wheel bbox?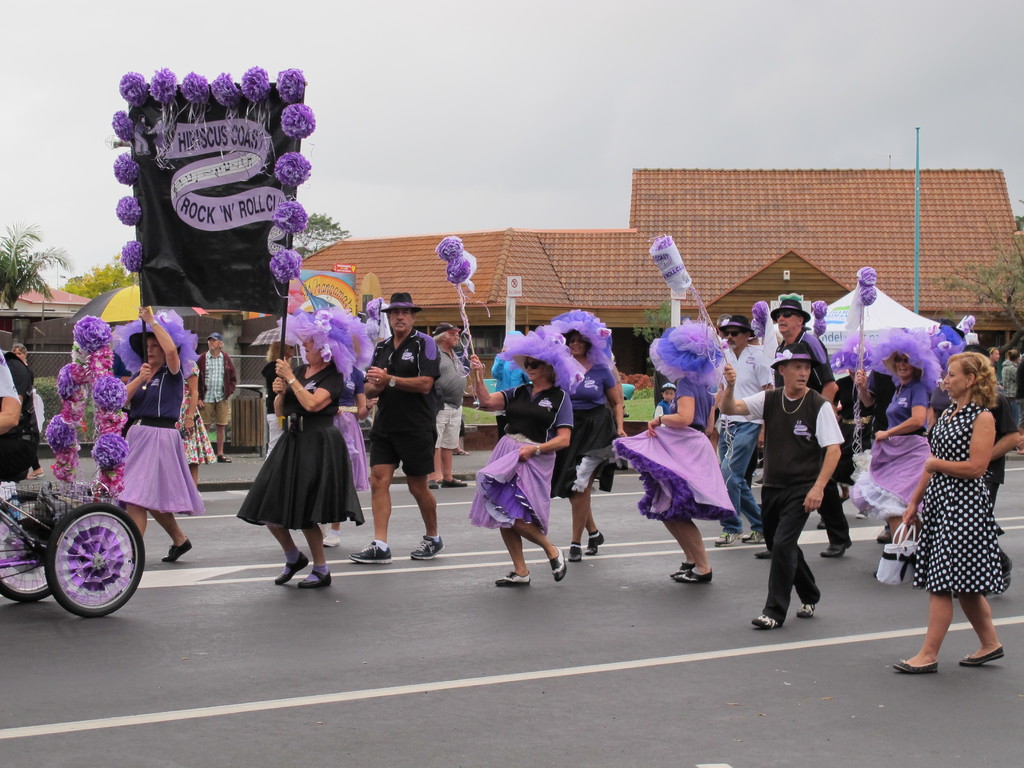
bbox(0, 492, 62, 603)
